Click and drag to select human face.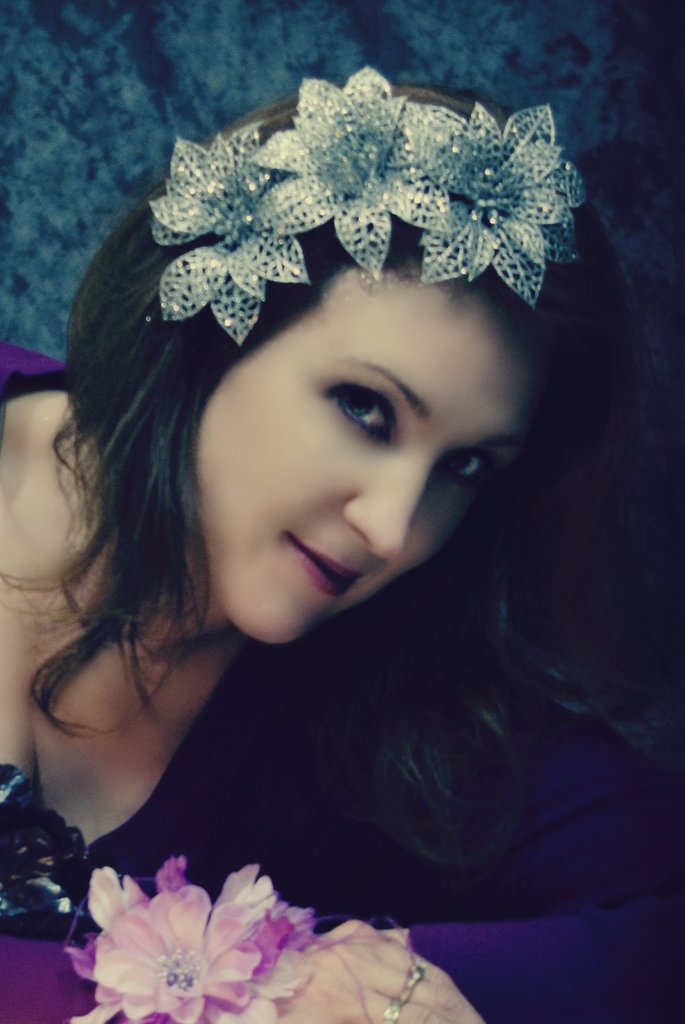
Selection: {"x1": 191, "y1": 266, "x2": 526, "y2": 648}.
